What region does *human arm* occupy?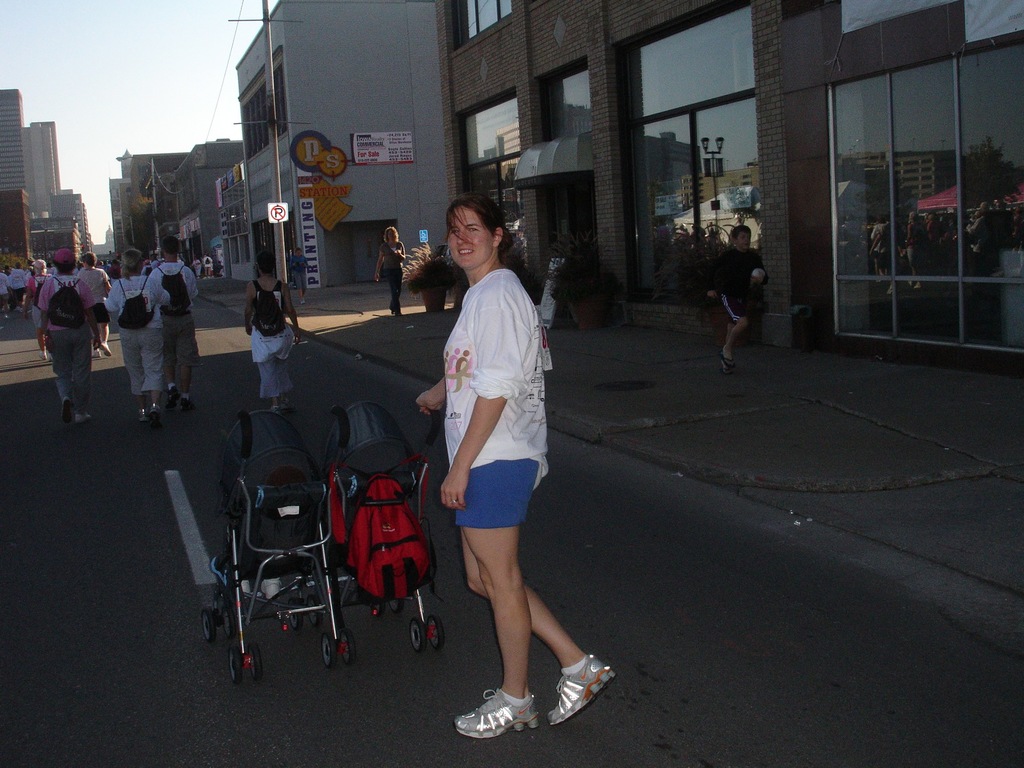
box(370, 247, 386, 283).
